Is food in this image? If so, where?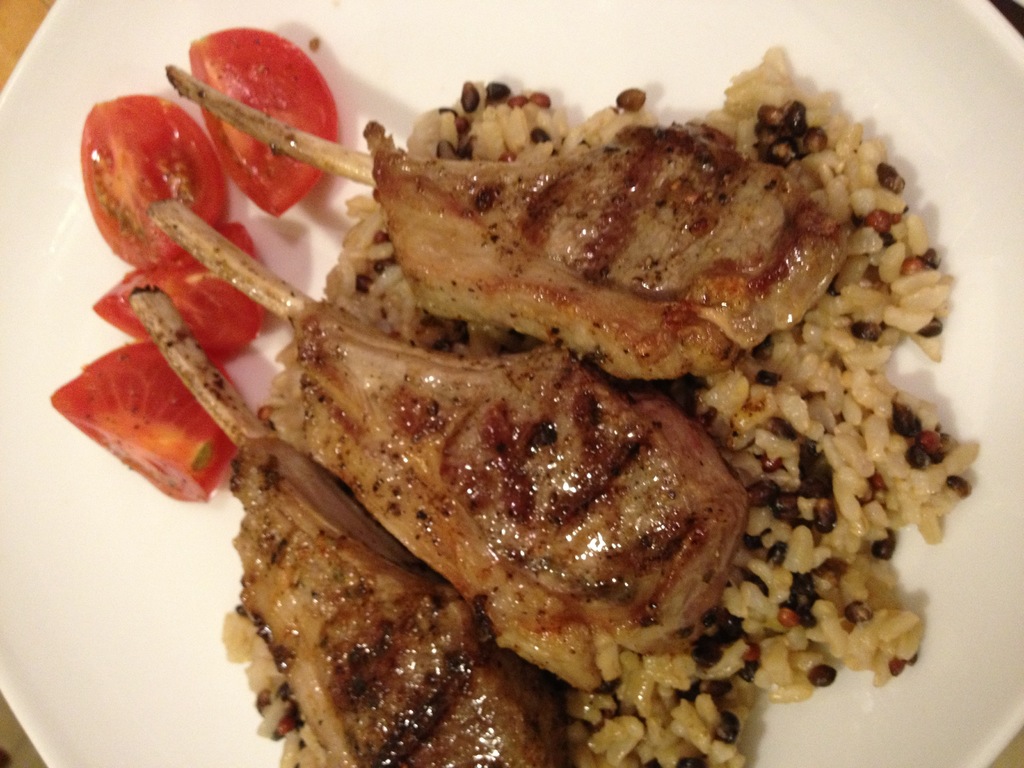
Yes, at bbox(51, 341, 236, 504).
